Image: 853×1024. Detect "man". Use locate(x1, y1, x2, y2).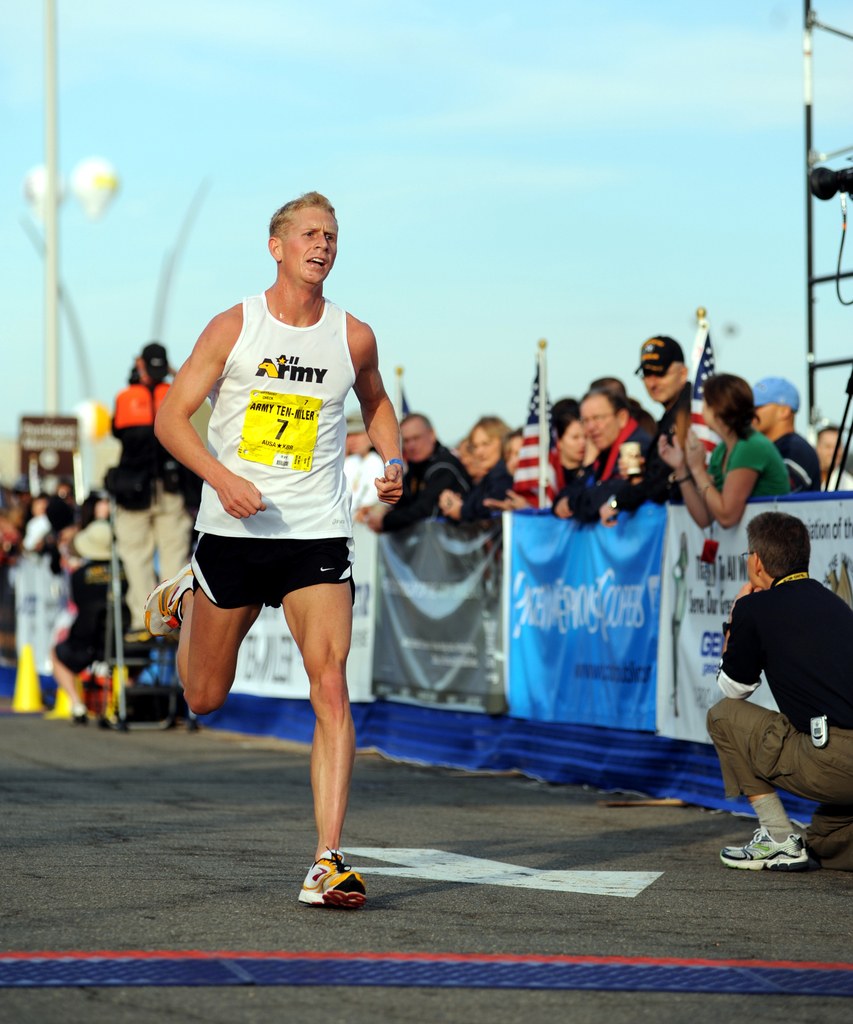
locate(365, 412, 486, 538).
